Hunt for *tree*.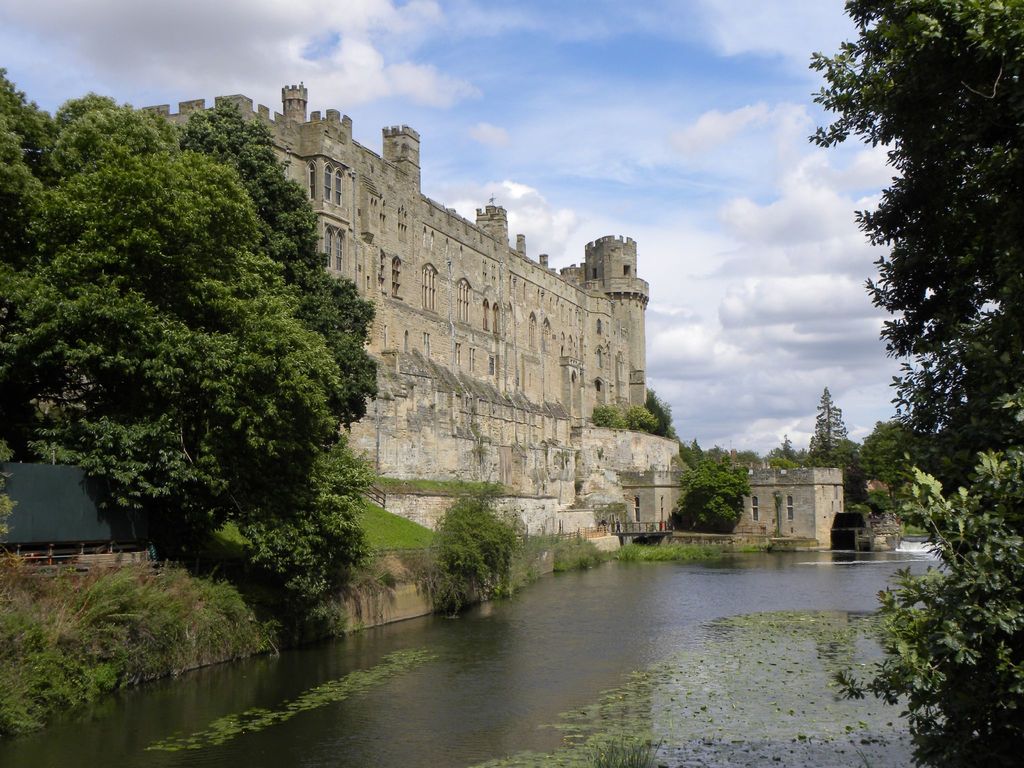
Hunted down at 0 60 378 598.
